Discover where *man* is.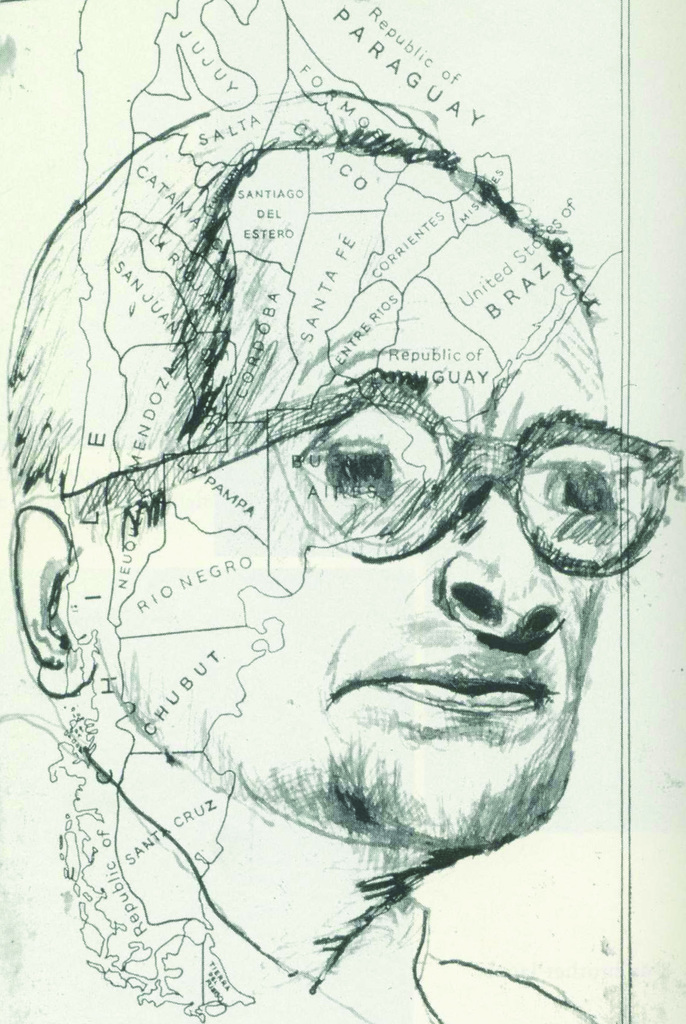
Discovered at region(0, 96, 639, 1023).
